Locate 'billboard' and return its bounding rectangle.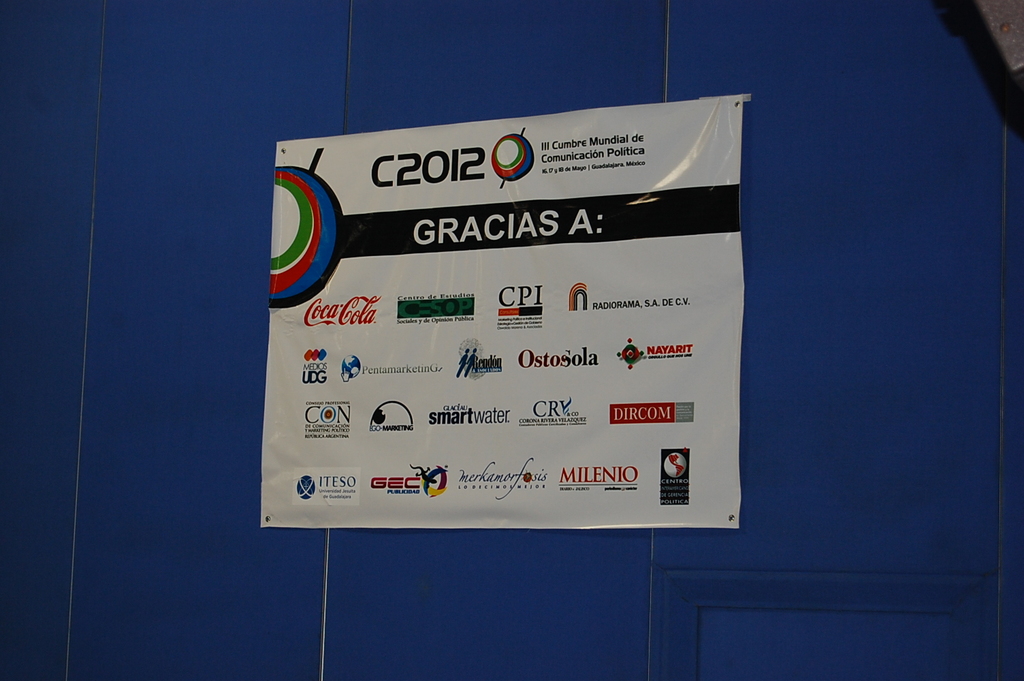
(x1=259, y1=97, x2=758, y2=541).
